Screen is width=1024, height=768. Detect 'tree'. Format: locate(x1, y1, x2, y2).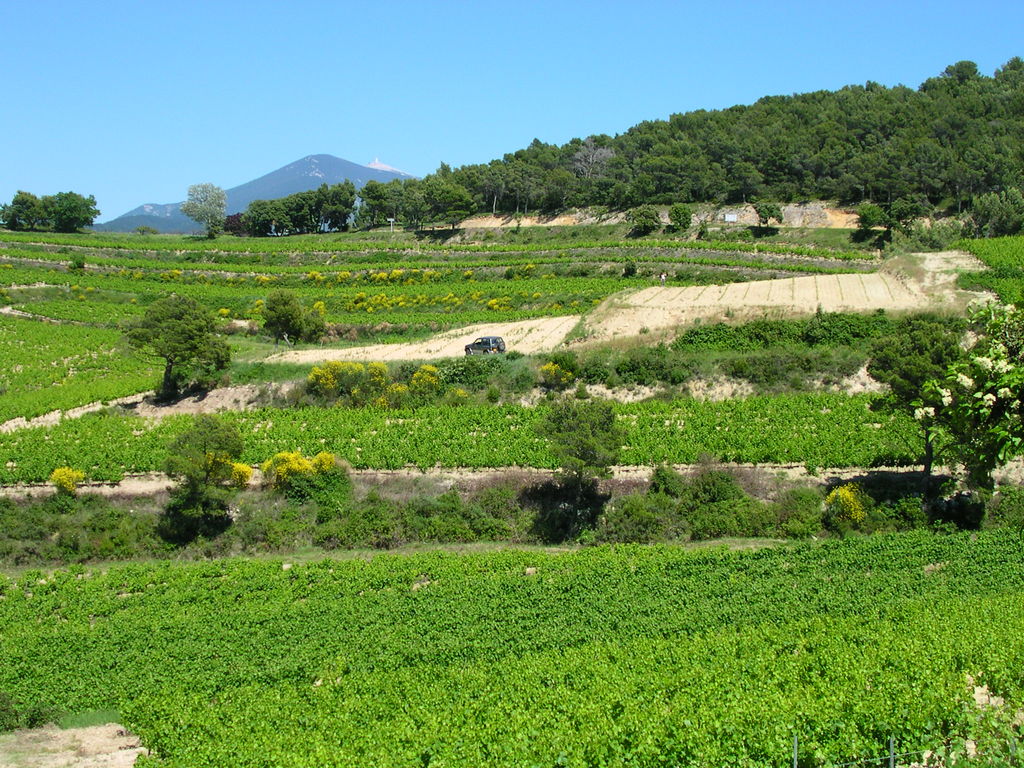
locate(865, 314, 964, 497).
